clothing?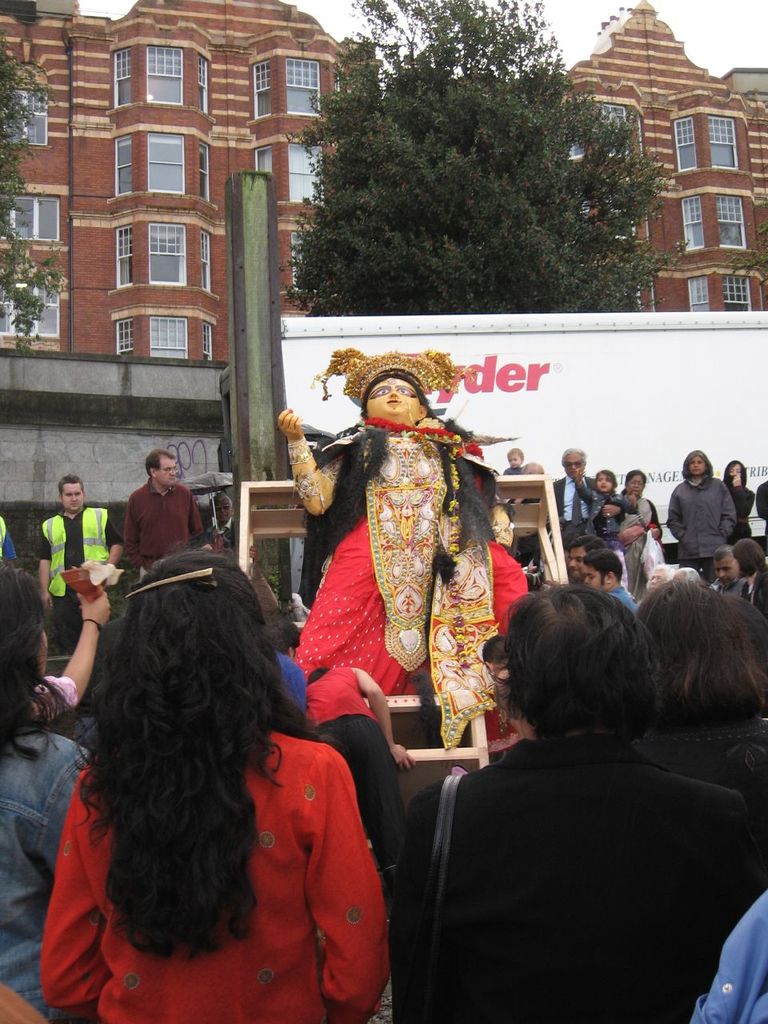
391, 735, 754, 1023
